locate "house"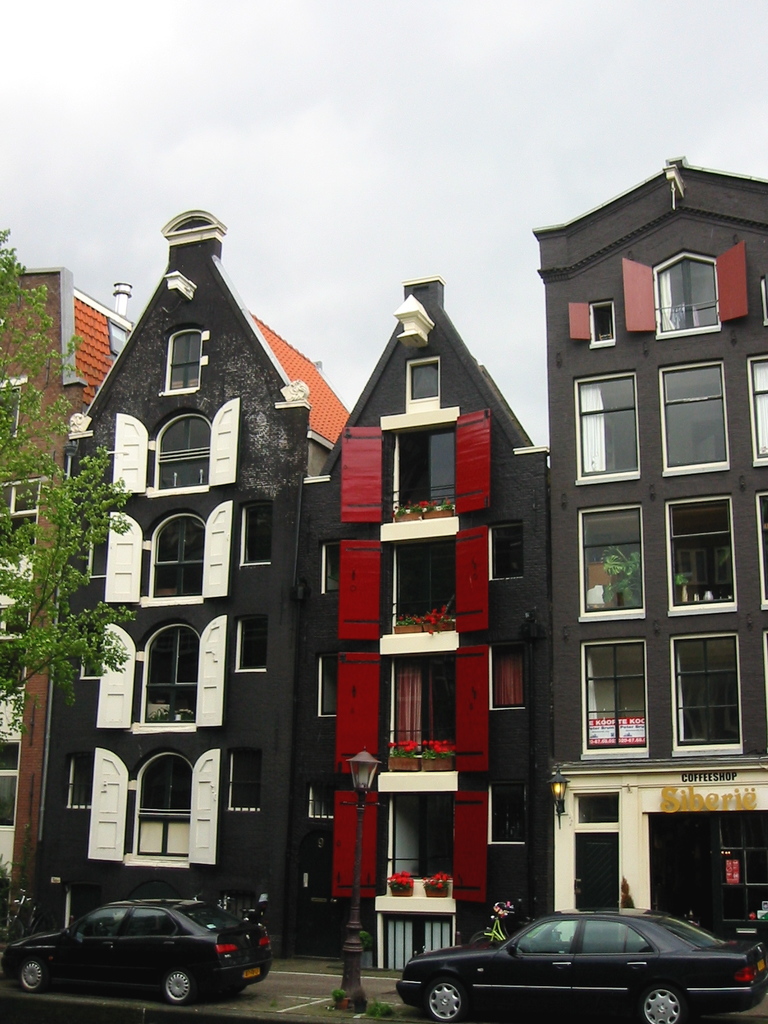
[525, 128, 761, 895]
